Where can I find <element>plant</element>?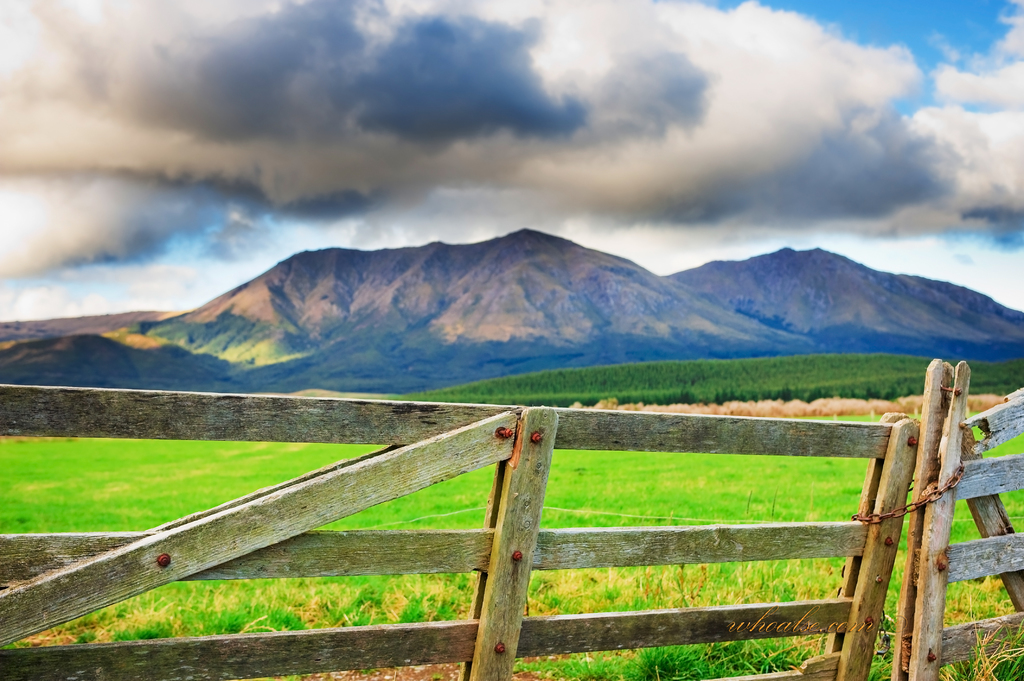
You can find it at [x1=871, y1=643, x2=900, y2=679].
